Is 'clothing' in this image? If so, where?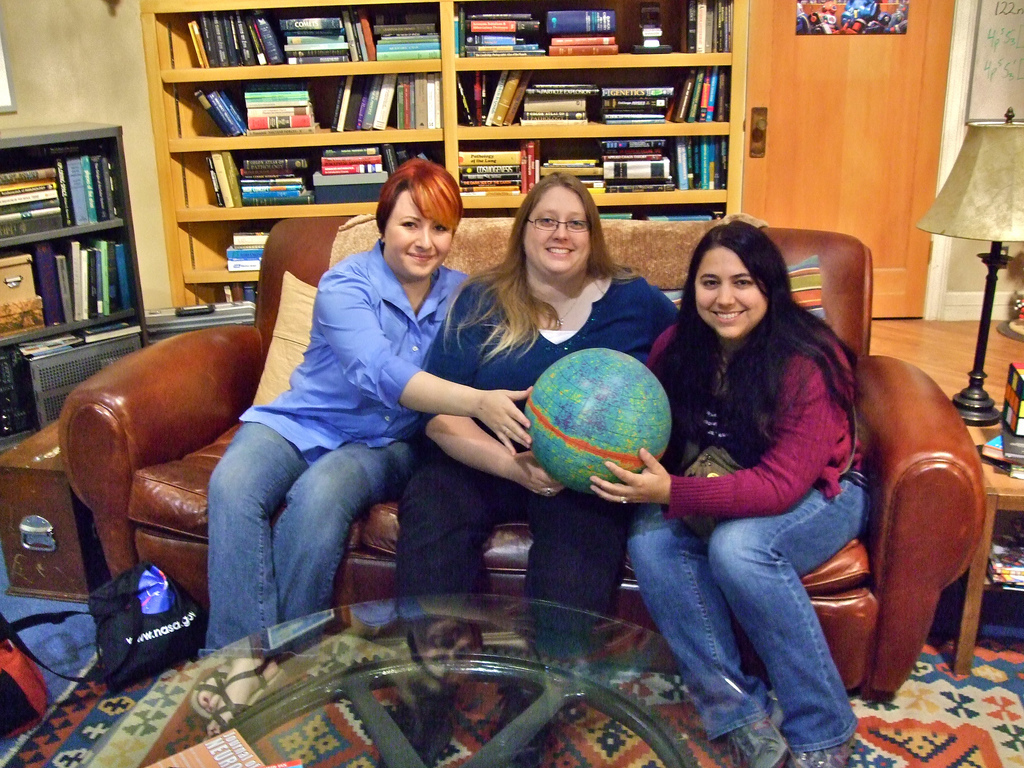
Yes, at {"x1": 202, "y1": 239, "x2": 466, "y2": 660}.
